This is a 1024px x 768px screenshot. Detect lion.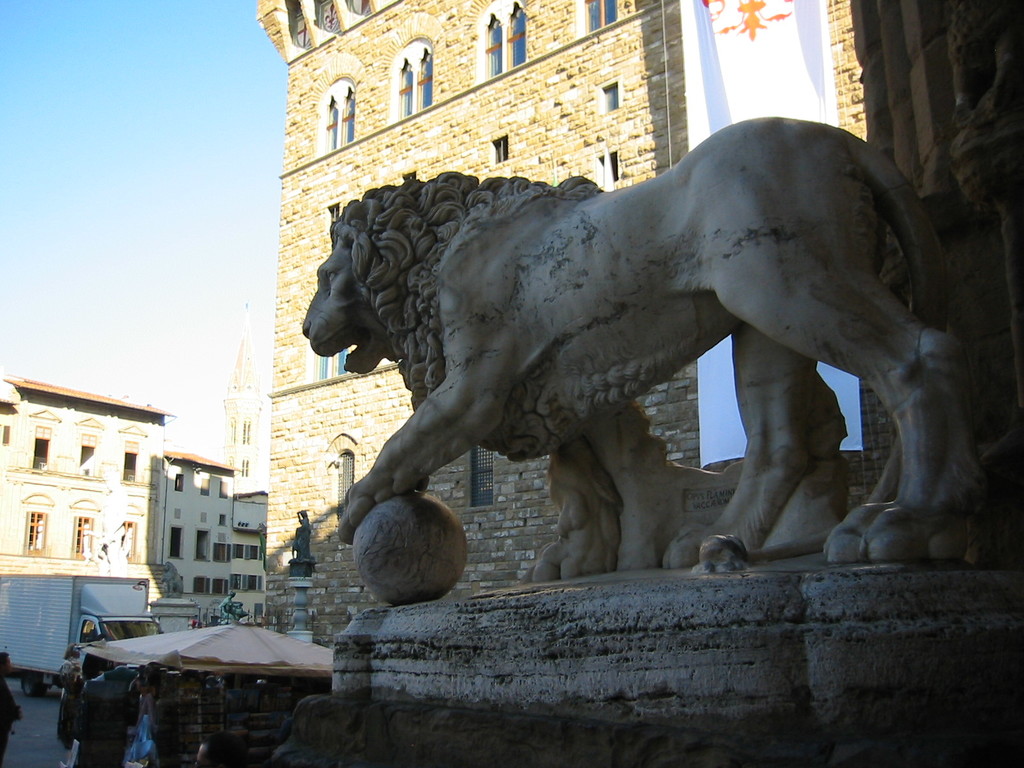
locate(300, 113, 991, 585).
